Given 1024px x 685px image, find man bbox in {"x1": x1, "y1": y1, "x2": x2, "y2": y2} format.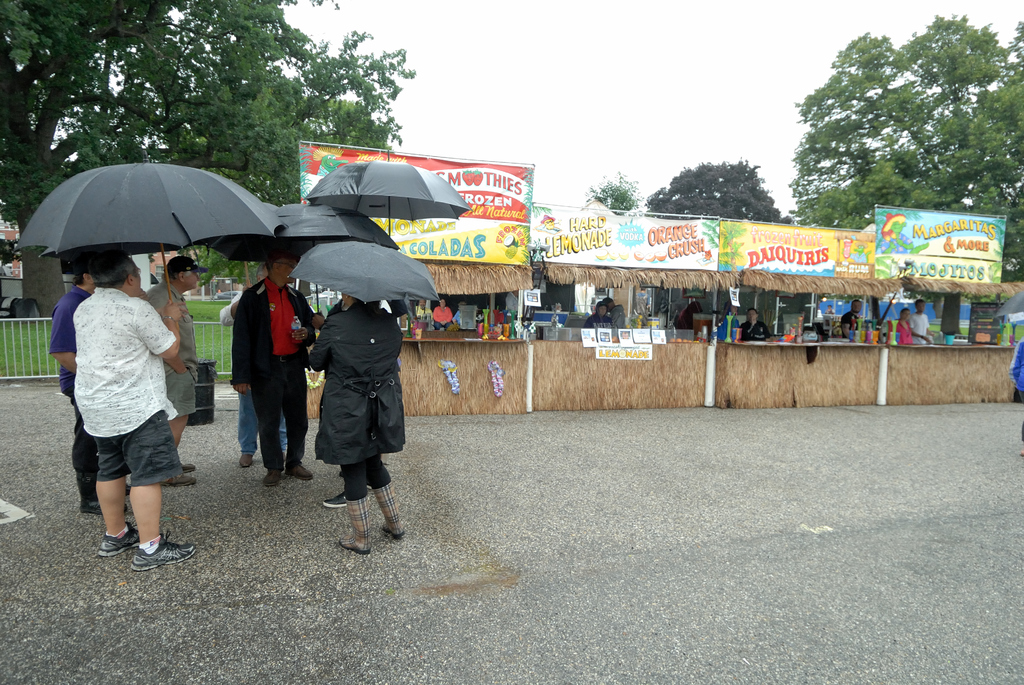
{"x1": 234, "y1": 252, "x2": 318, "y2": 487}.
